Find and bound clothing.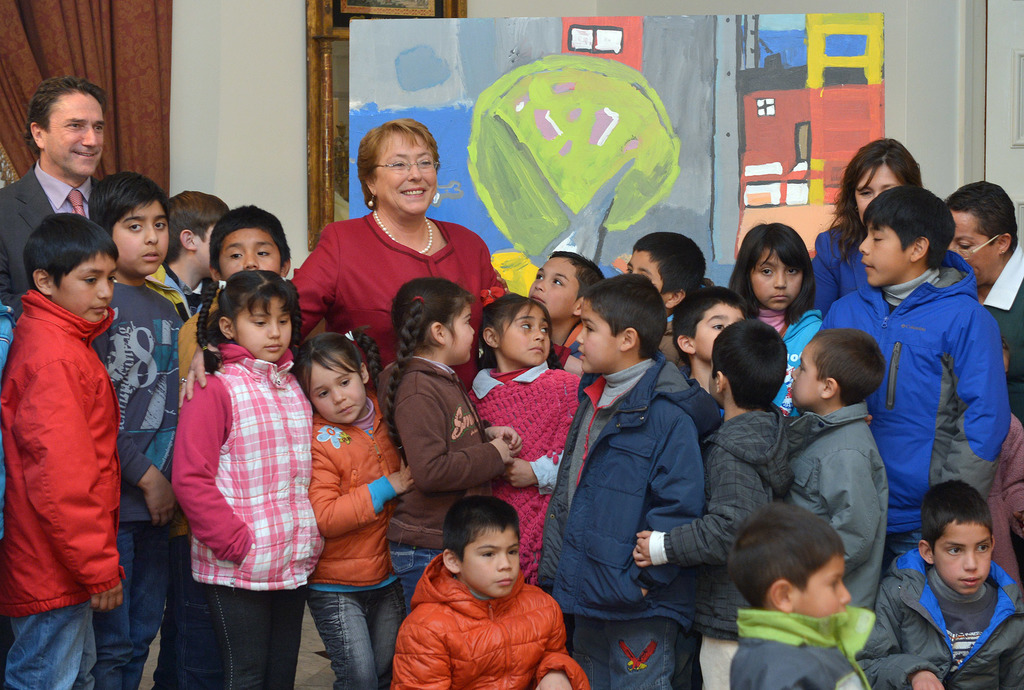
Bound: (x1=814, y1=250, x2=1013, y2=550).
